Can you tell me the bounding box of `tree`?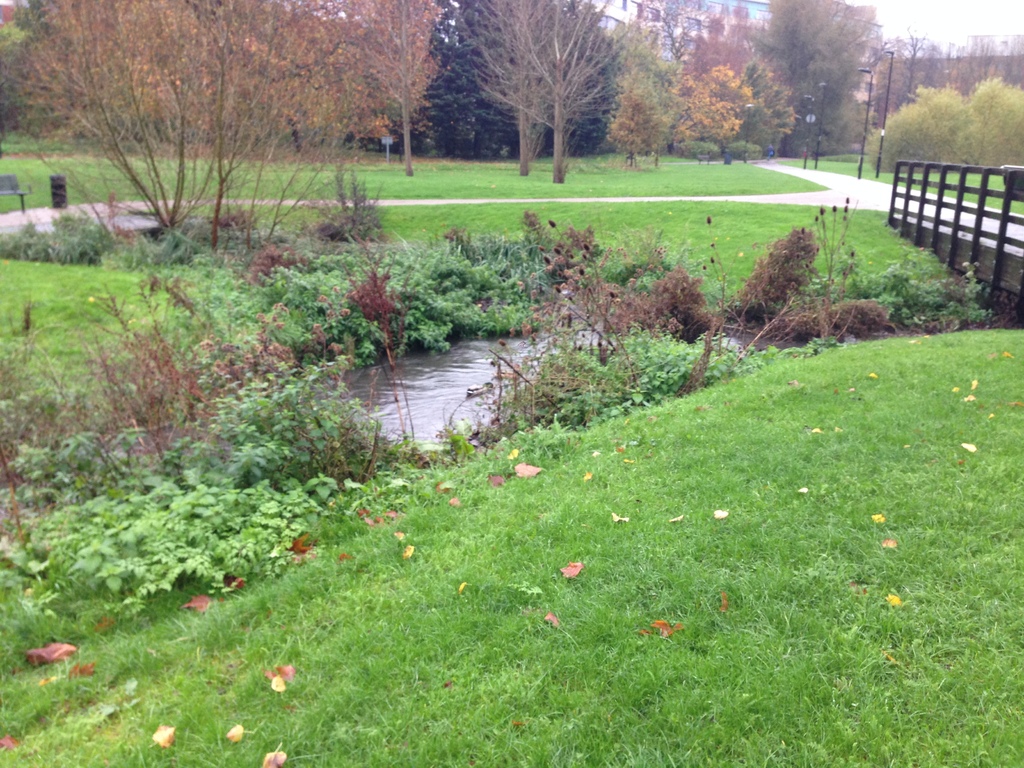
l=441, t=8, r=639, b=166.
